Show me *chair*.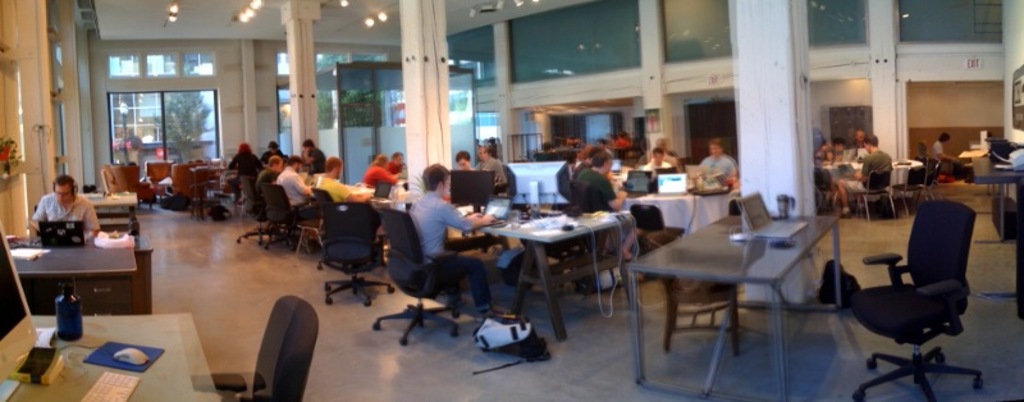
*chair* is here: <box>847,189,986,393</box>.
